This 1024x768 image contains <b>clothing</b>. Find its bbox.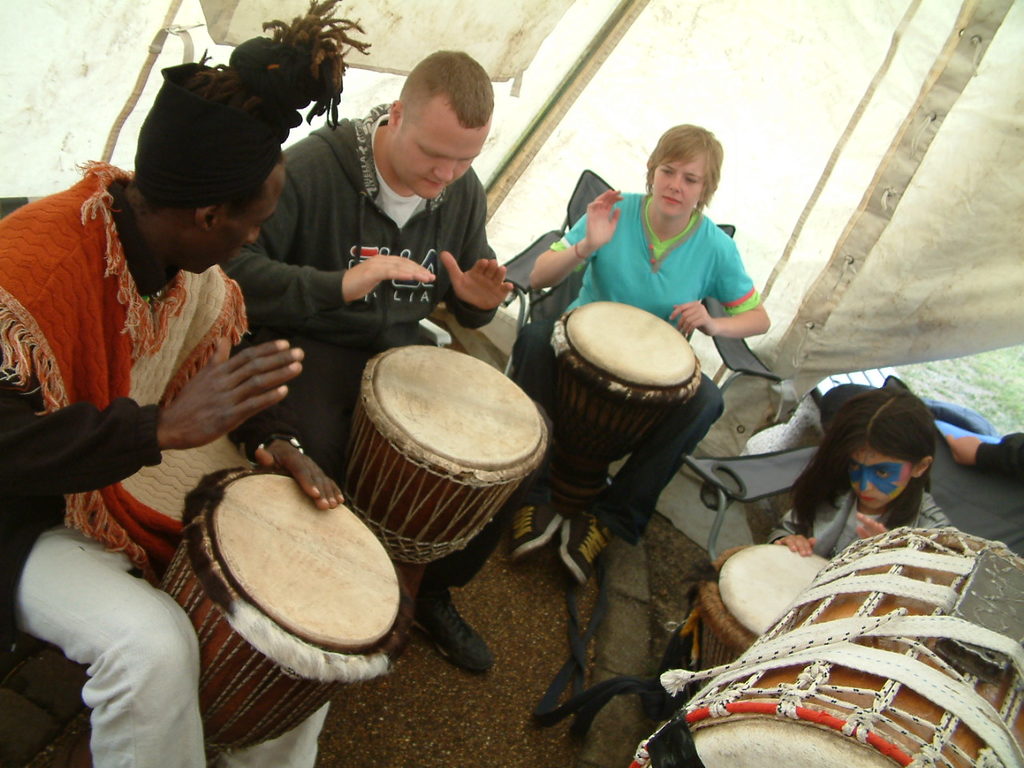
{"x1": 546, "y1": 190, "x2": 766, "y2": 542}.
